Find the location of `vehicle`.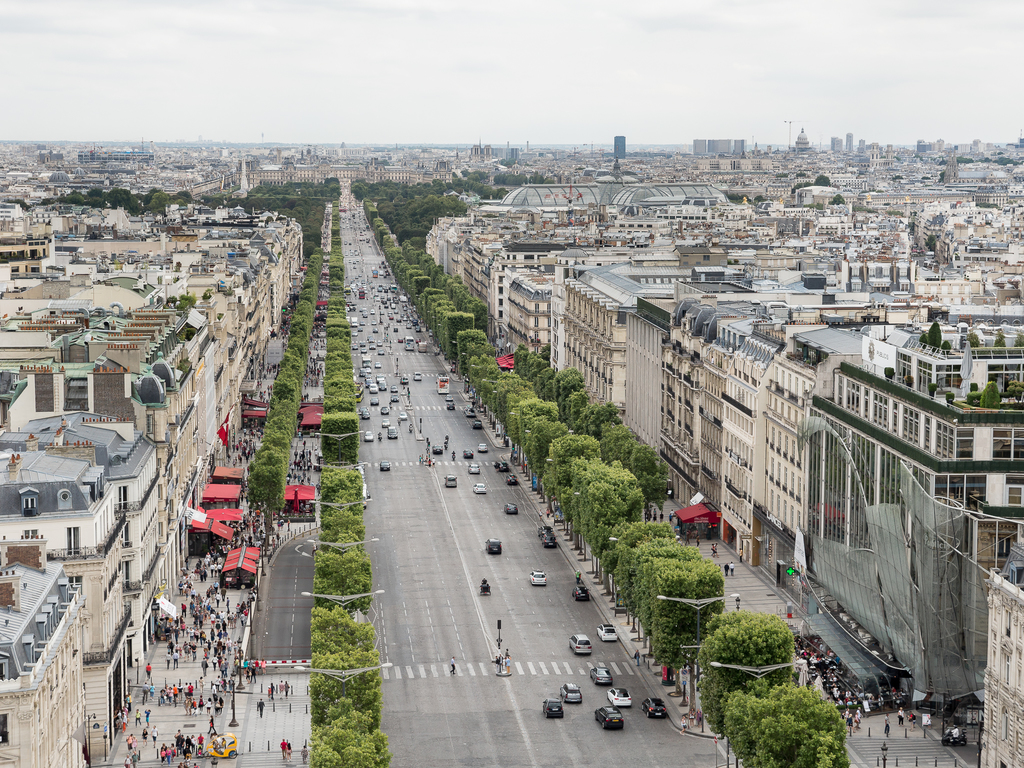
Location: bbox=[570, 635, 591, 653].
